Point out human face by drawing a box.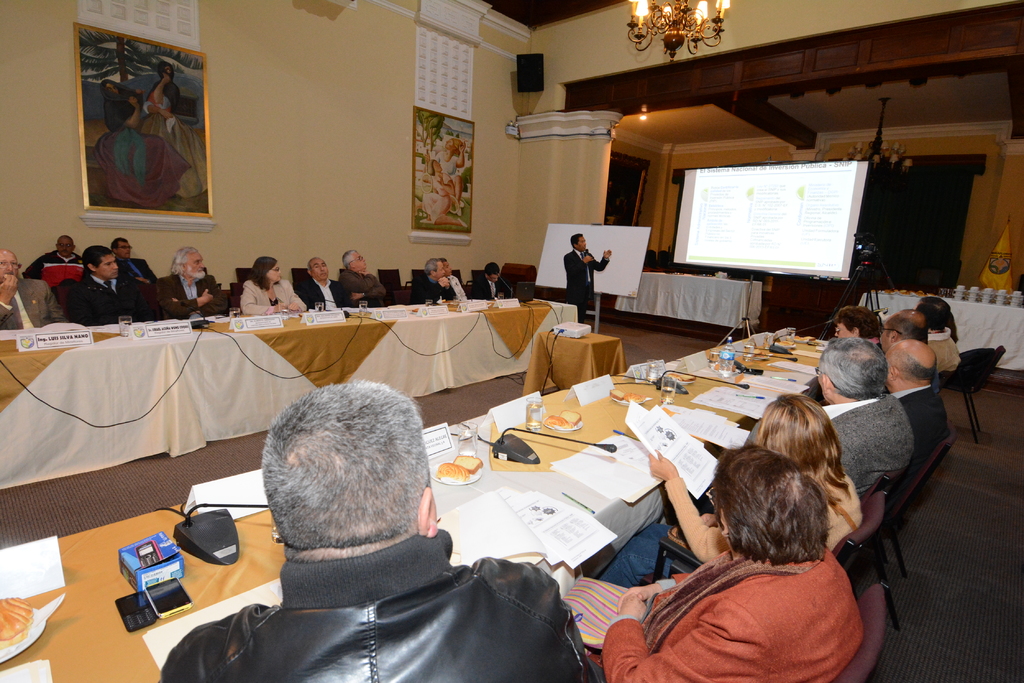
[437, 261, 445, 278].
